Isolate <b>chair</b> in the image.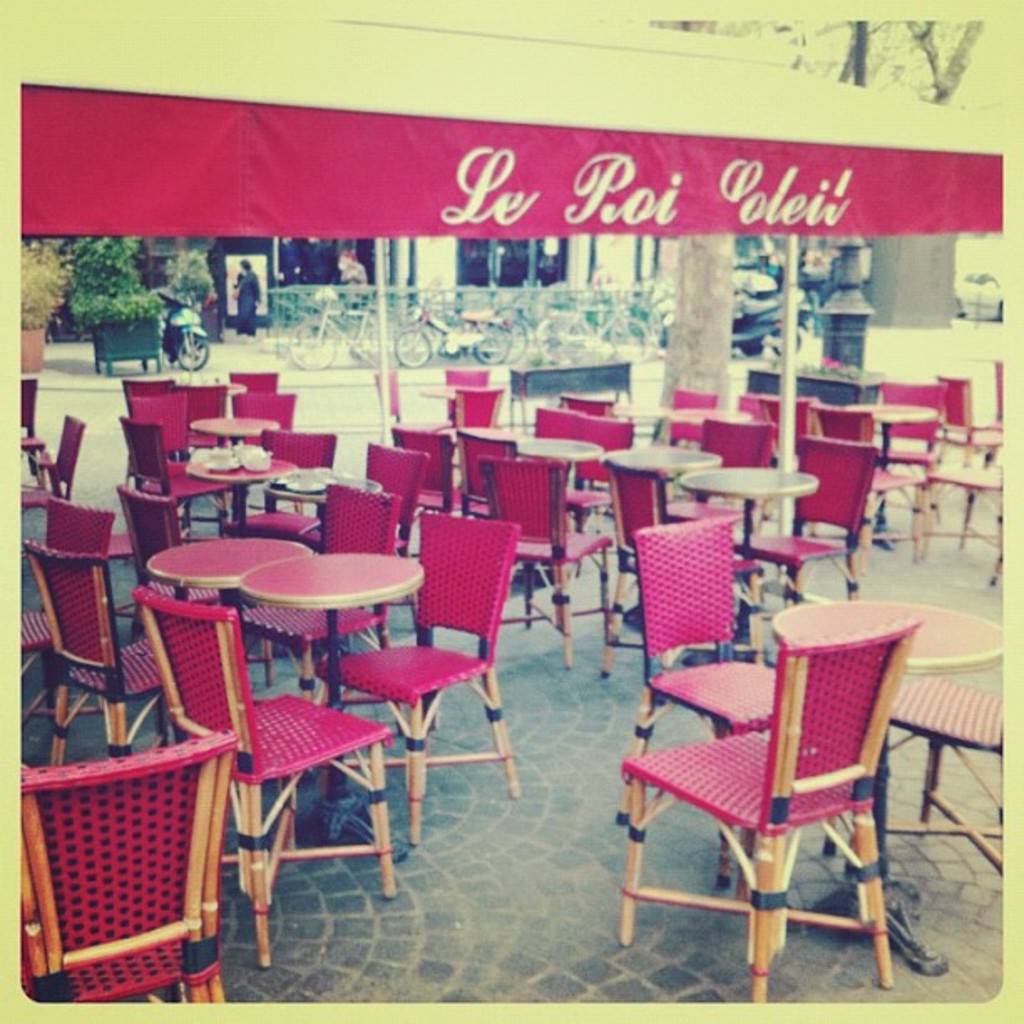
Isolated region: (left=136, top=582, right=395, bottom=969).
